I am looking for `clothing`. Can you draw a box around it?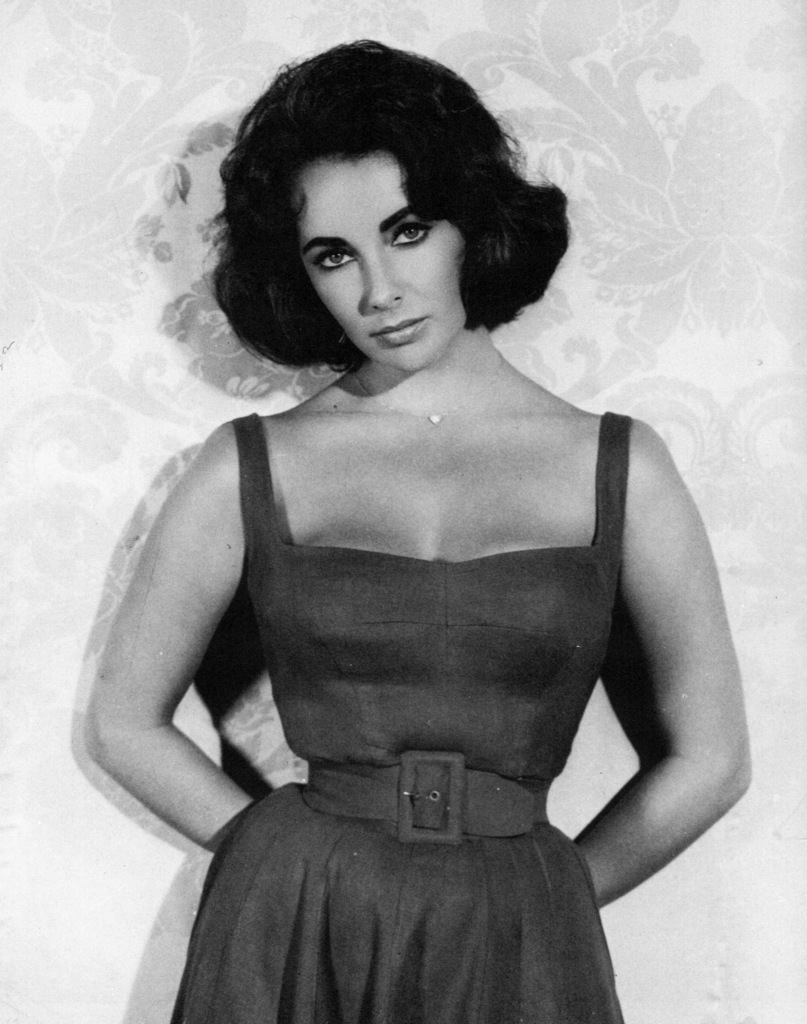
Sure, the bounding box is [x1=116, y1=476, x2=705, y2=996].
